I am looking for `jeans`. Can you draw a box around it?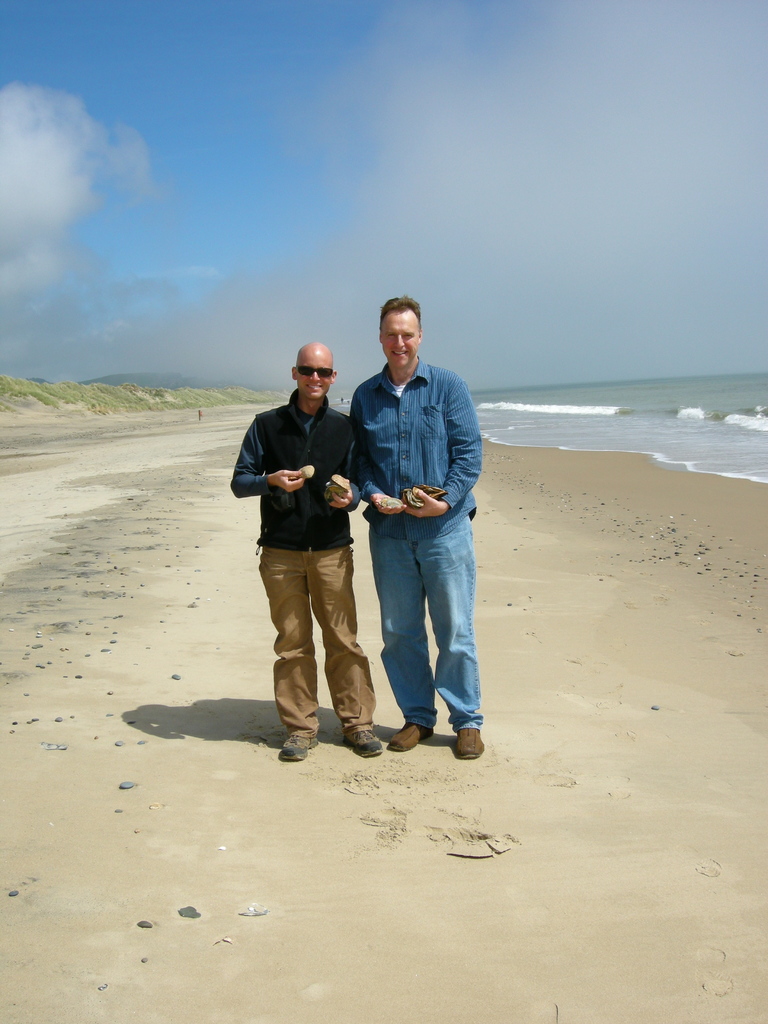
Sure, the bounding box is bbox=[362, 506, 484, 763].
